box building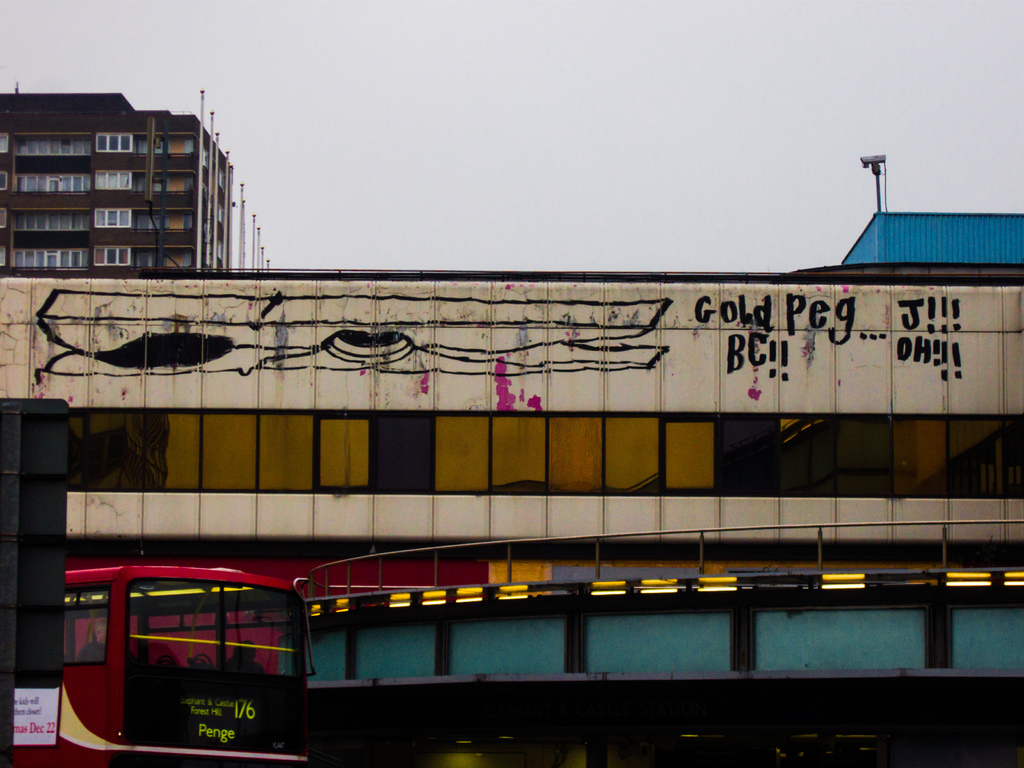
box(0, 89, 234, 269)
